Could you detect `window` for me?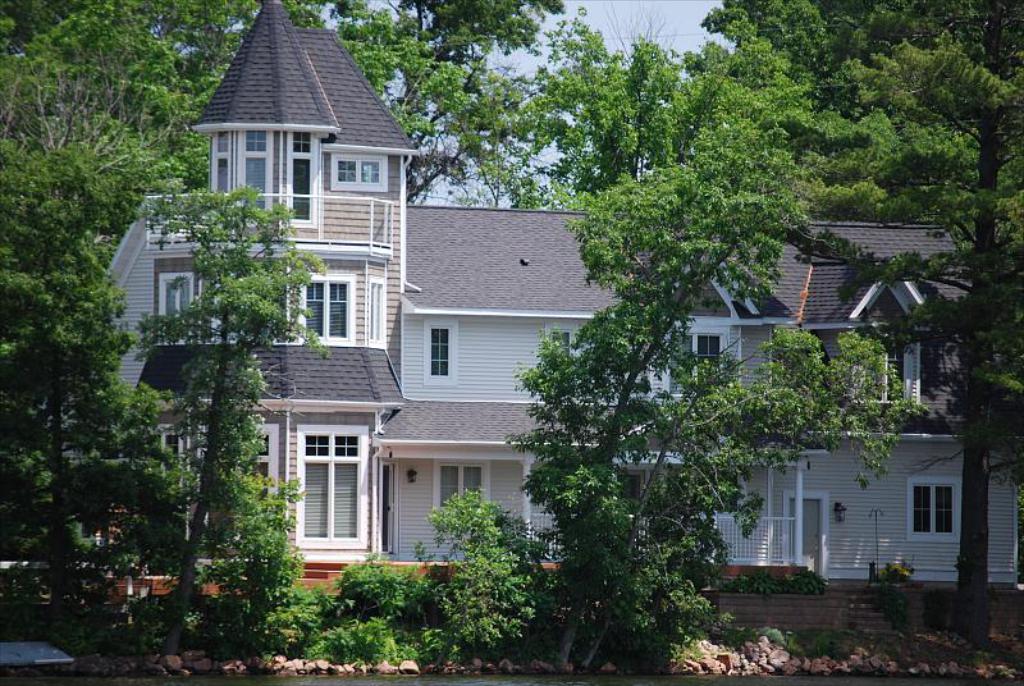
Detection result: rect(288, 131, 321, 225).
